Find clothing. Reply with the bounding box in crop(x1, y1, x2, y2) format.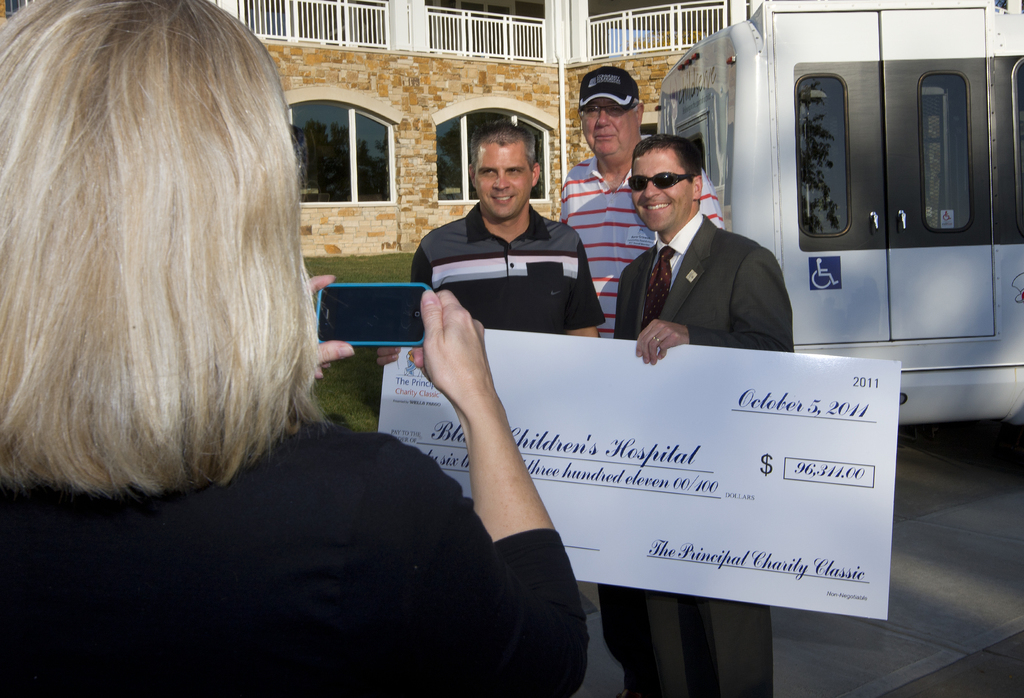
crop(613, 210, 793, 697).
